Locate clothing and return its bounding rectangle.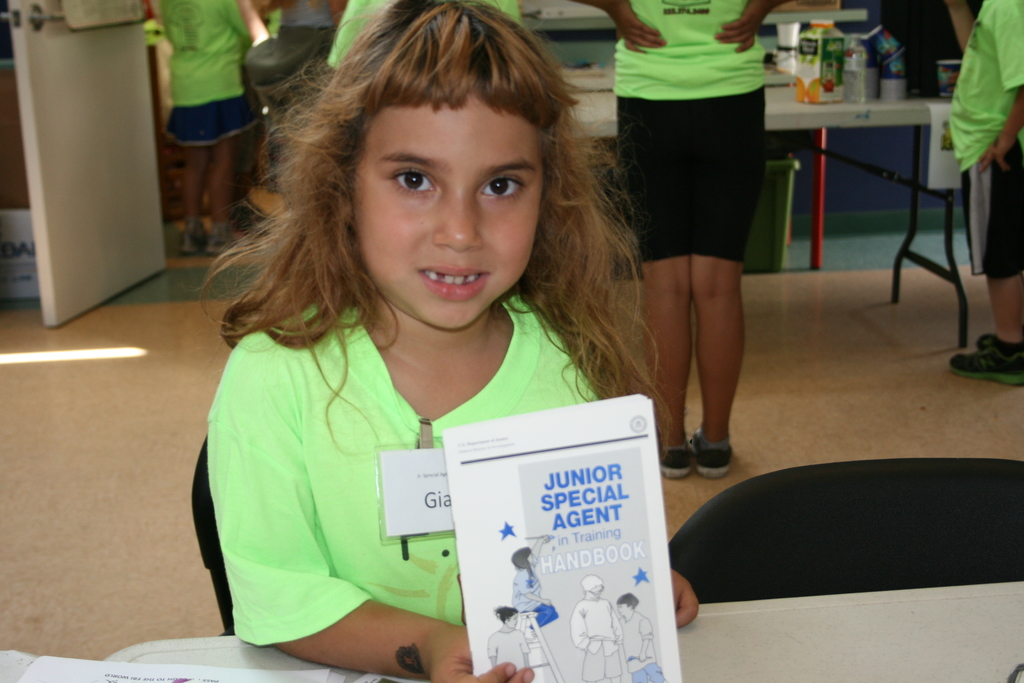
Rect(193, 290, 647, 600).
